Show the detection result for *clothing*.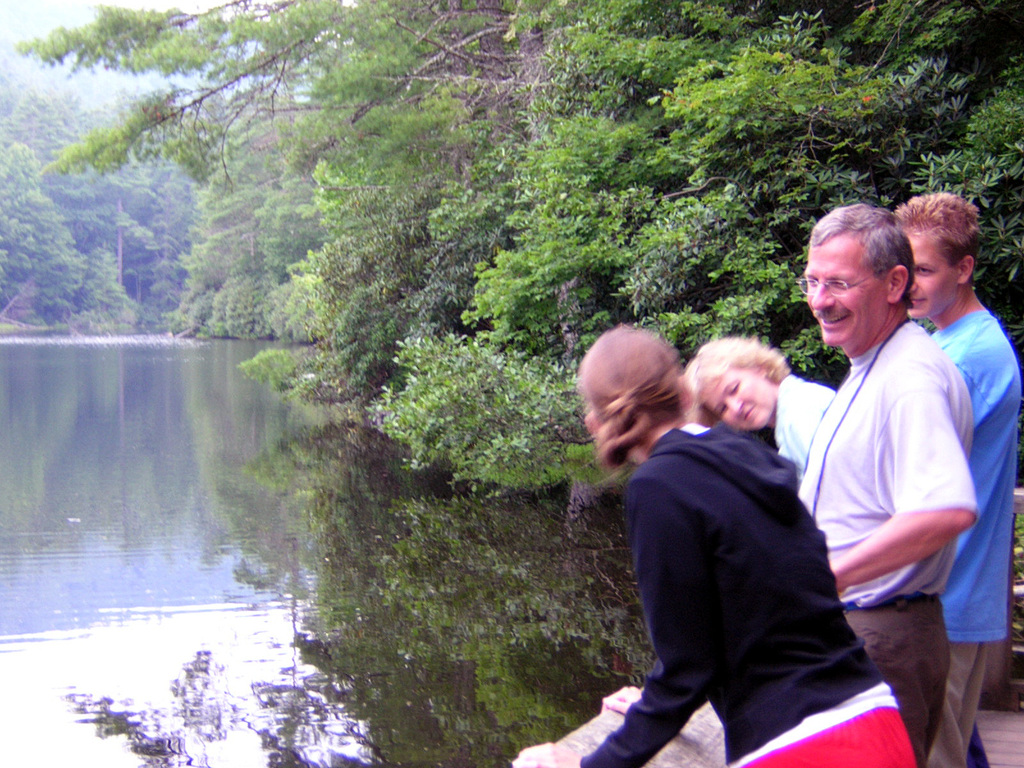
(797,321,972,767).
